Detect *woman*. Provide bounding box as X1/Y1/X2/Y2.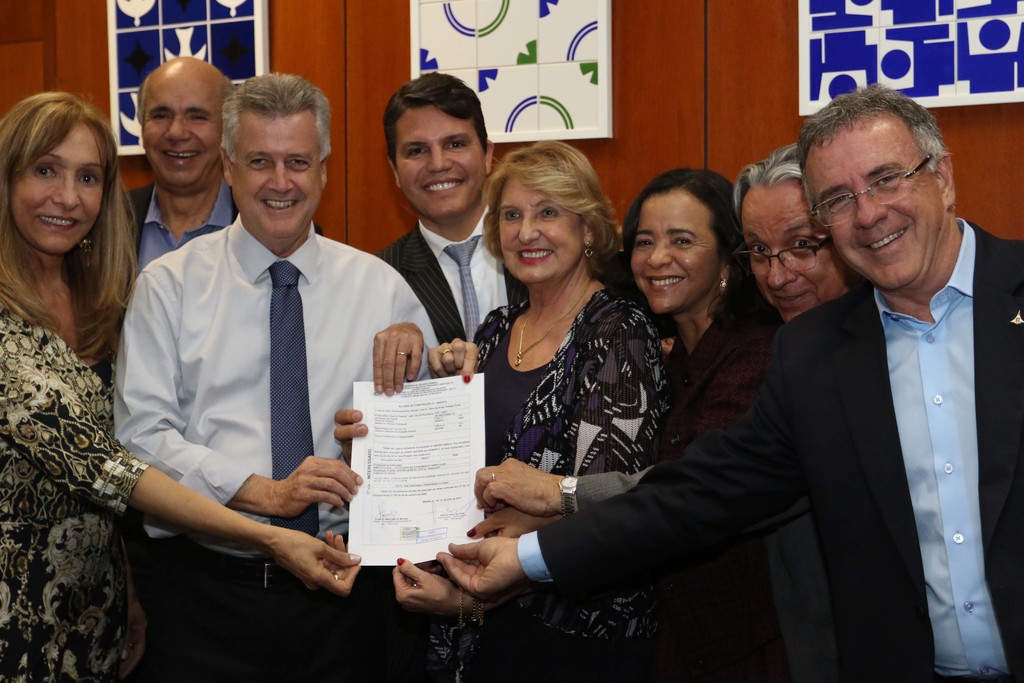
332/142/670/682.
